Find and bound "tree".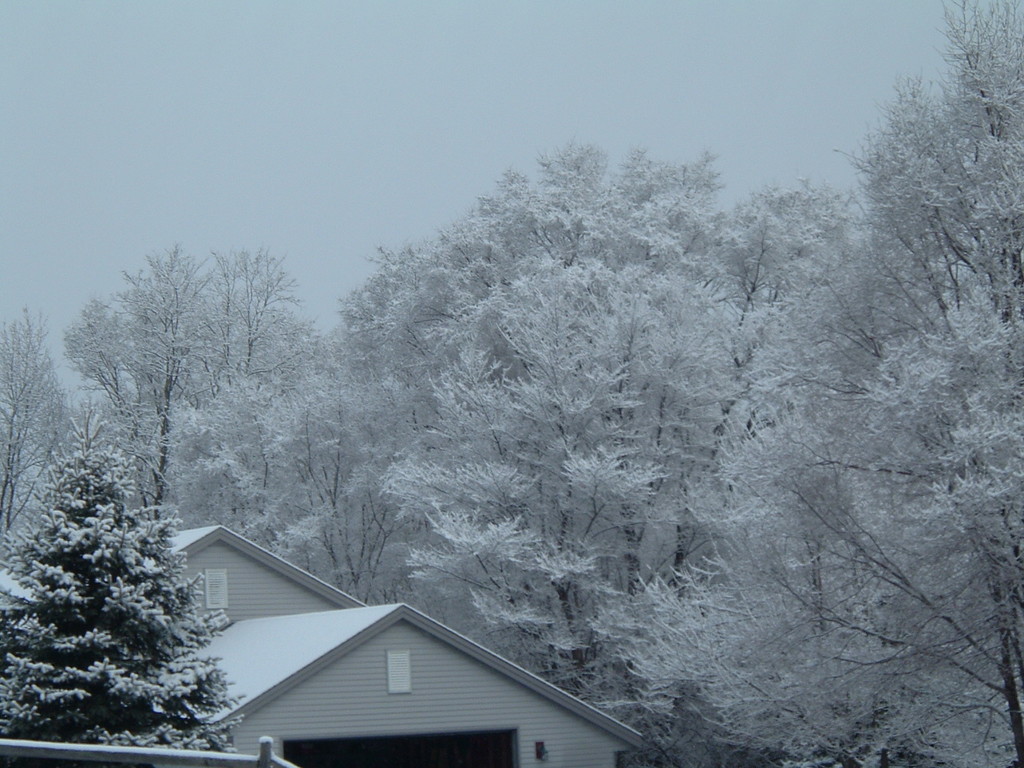
Bound: 0,306,71,532.
